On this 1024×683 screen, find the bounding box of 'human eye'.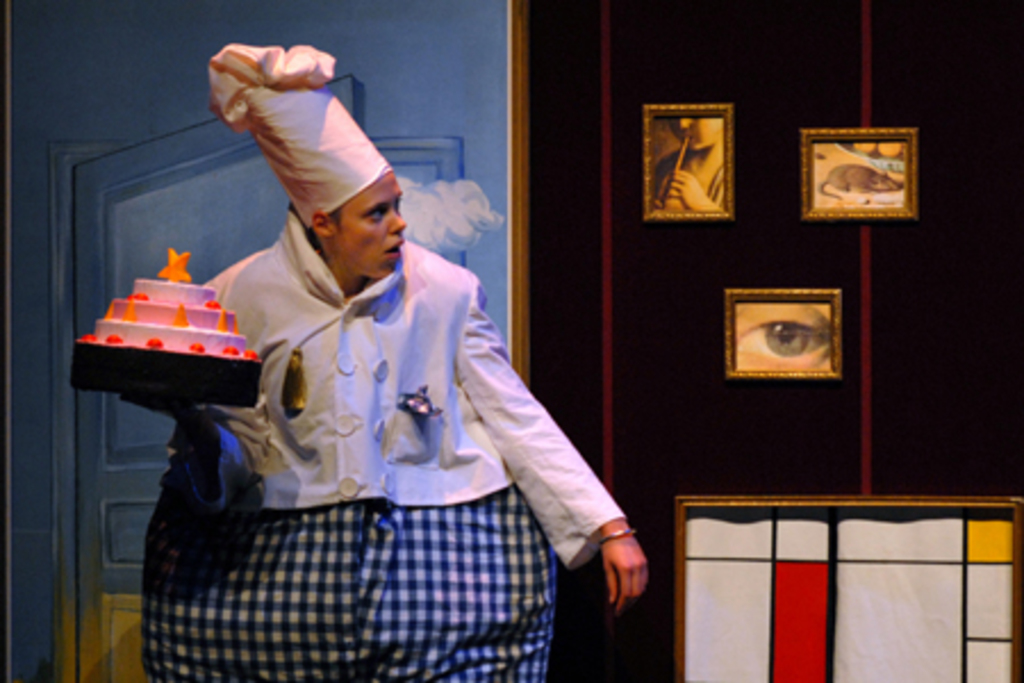
Bounding box: 737 305 833 371.
